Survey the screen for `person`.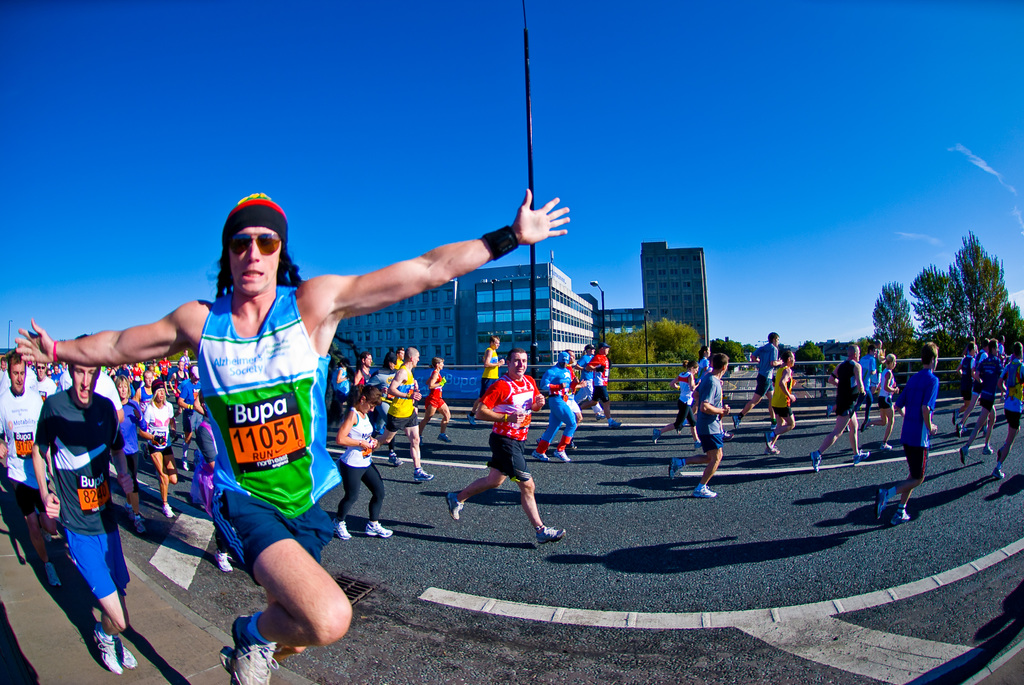
Survey found: locate(813, 345, 867, 476).
